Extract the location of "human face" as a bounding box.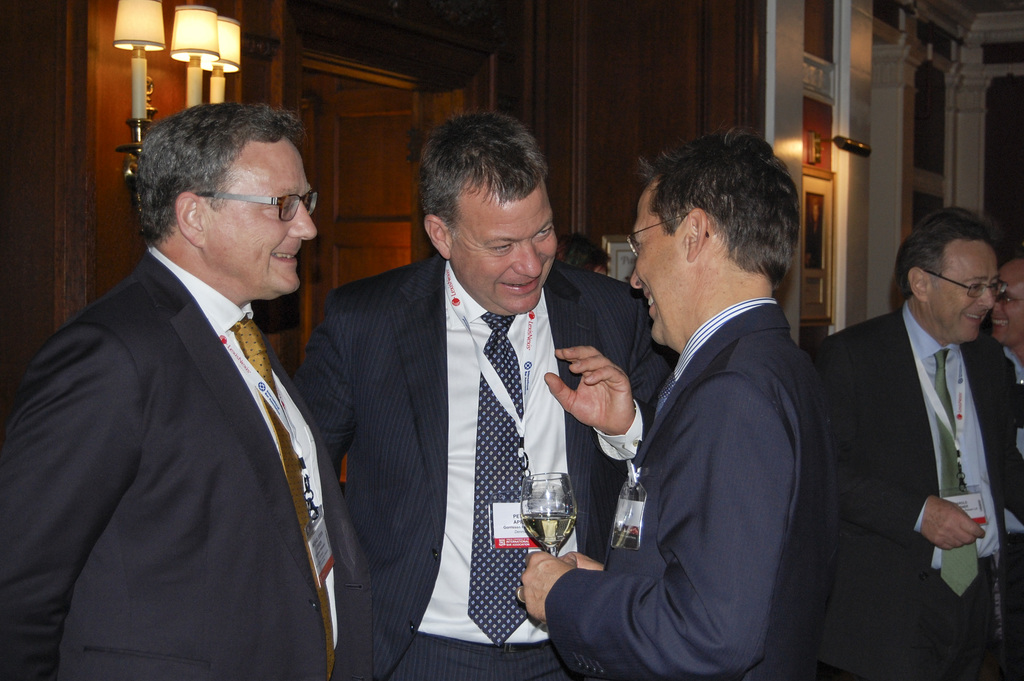
pyautogui.locateOnScreen(193, 137, 318, 297).
